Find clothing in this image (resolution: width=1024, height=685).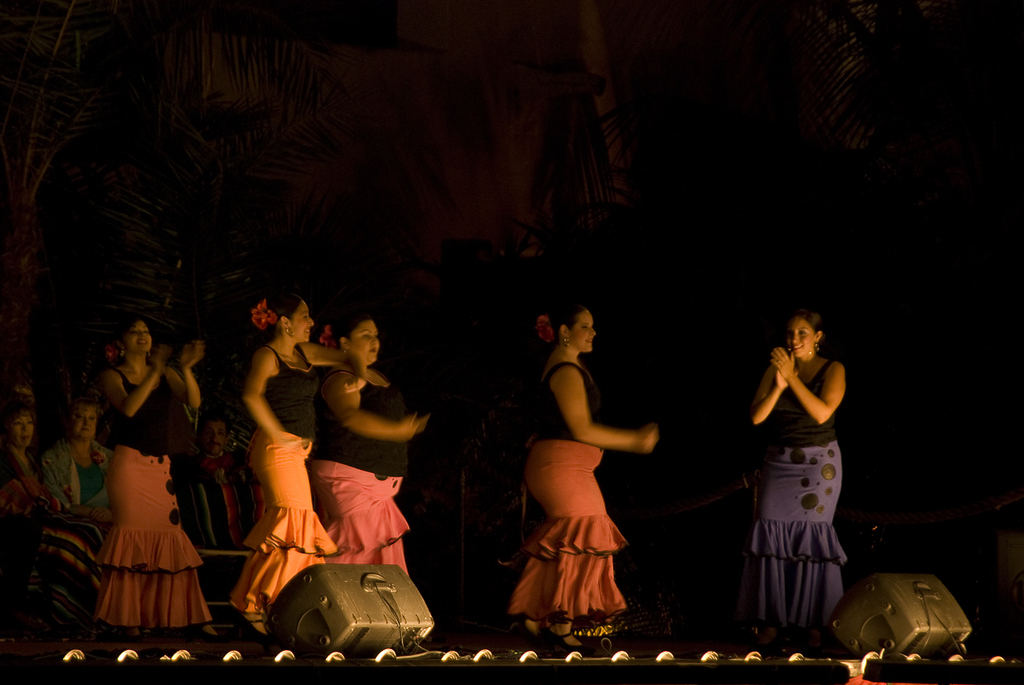
left=507, top=360, right=631, bottom=627.
